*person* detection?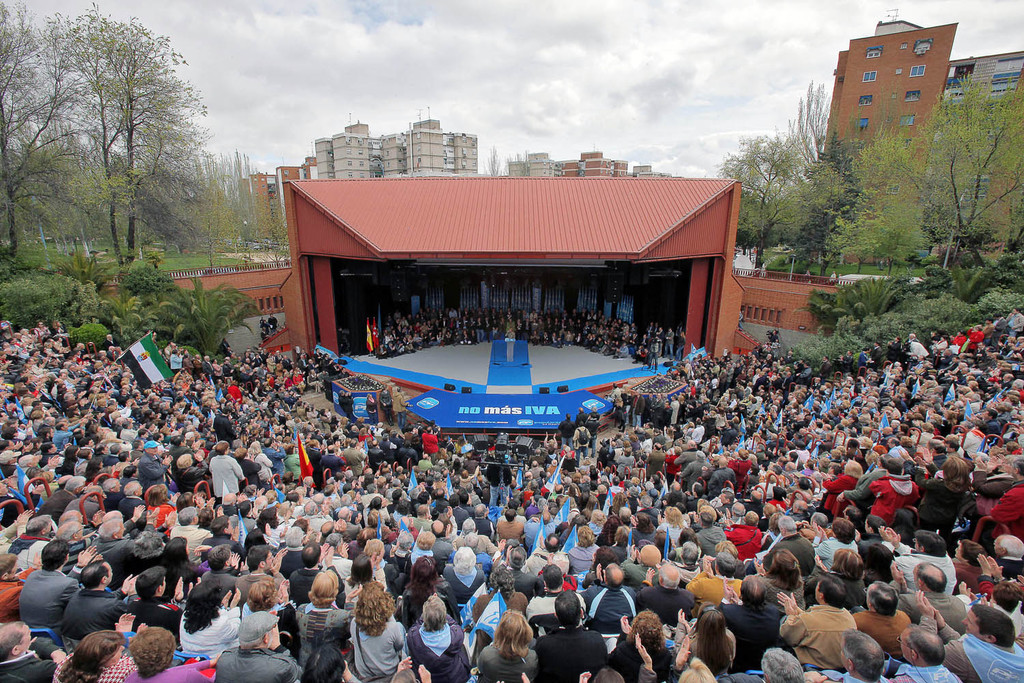
region(284, 571, 369, 663)
